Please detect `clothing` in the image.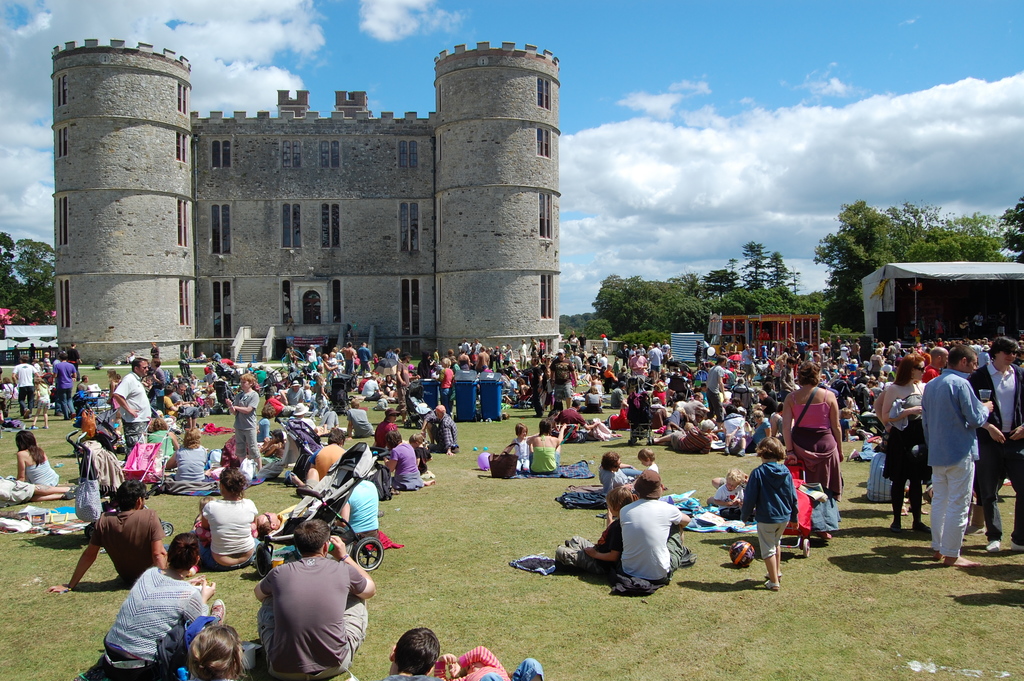
Rect(204, 504, 257, 551).
